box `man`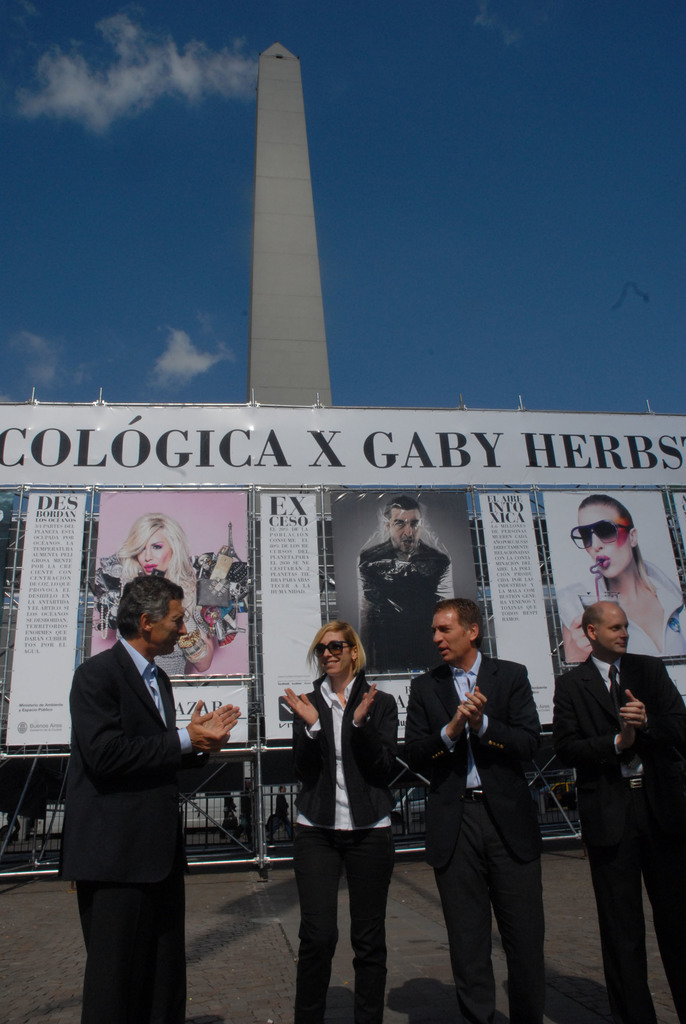
405:600:551:1023
